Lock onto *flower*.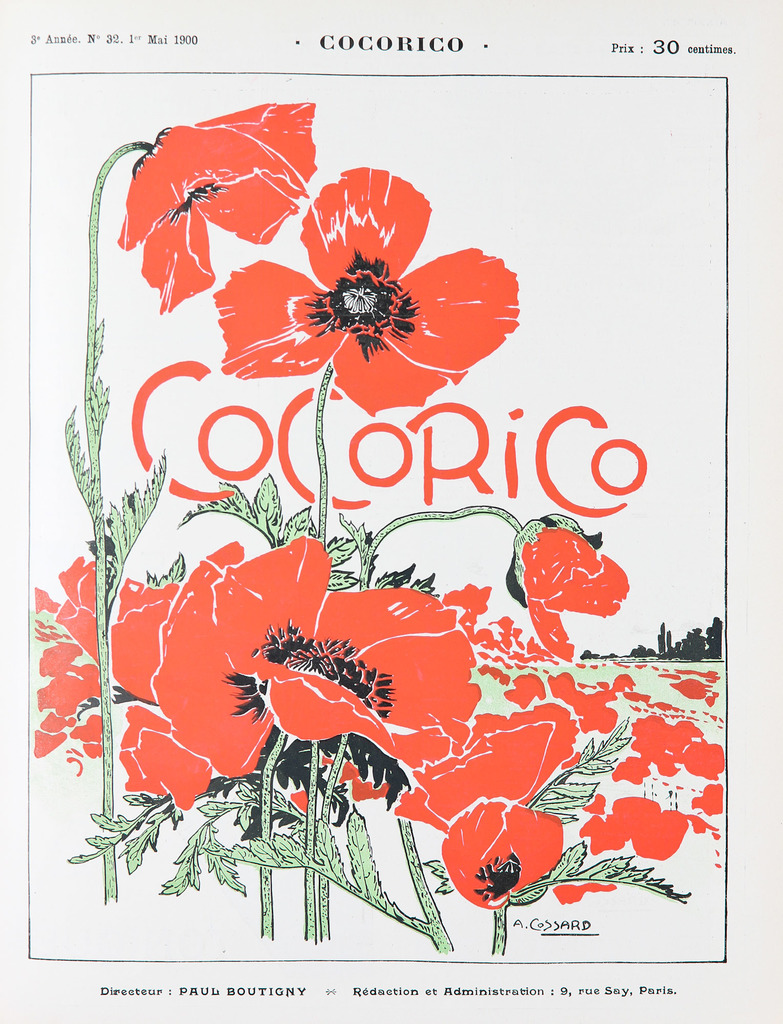
Locked: {"left": 258, "top": 165, "right": 518, "bottom": 376}.
